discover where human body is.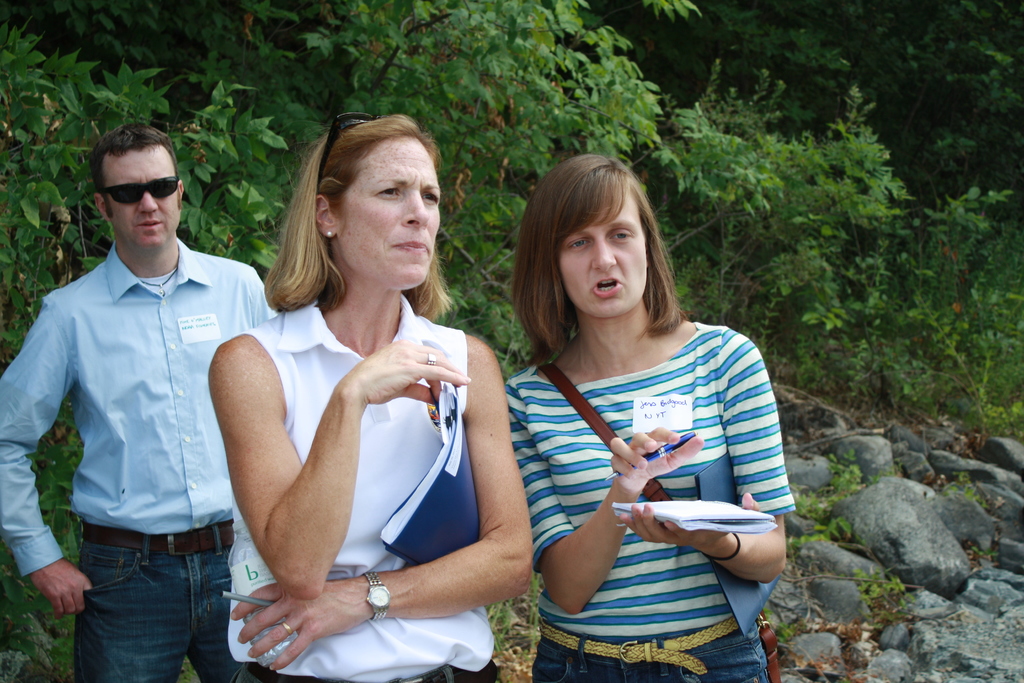
Discovered at box(0, 121, 281, 682).
